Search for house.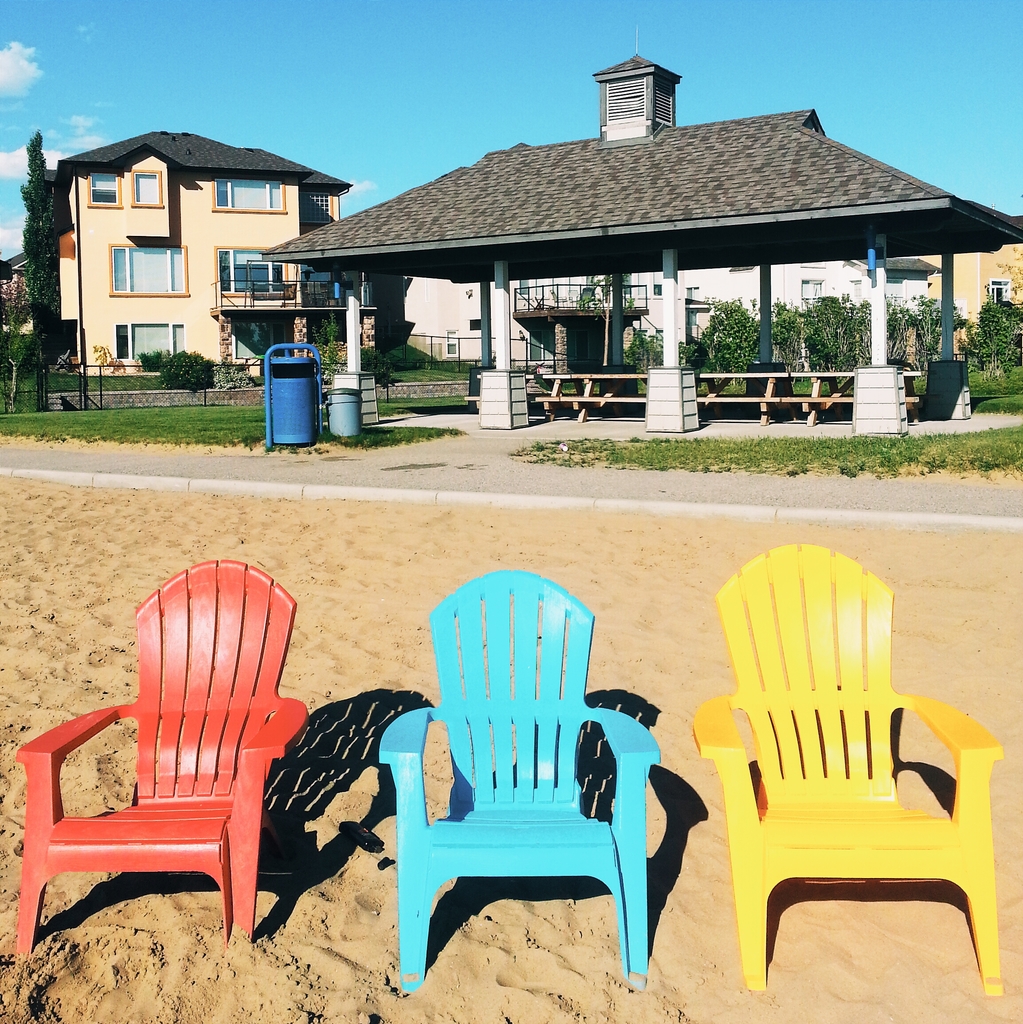
Found at [left=42, top=132, right=375, bottom=374].
